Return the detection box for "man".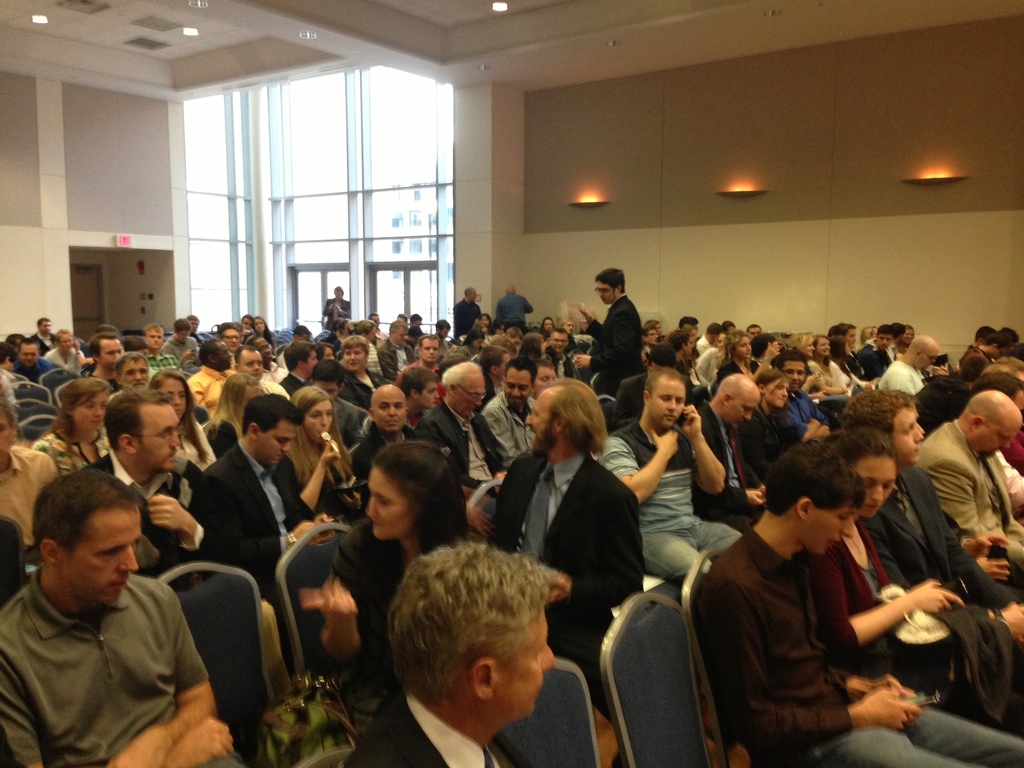
x1=184 y1=313 x2=213 y2=350.
